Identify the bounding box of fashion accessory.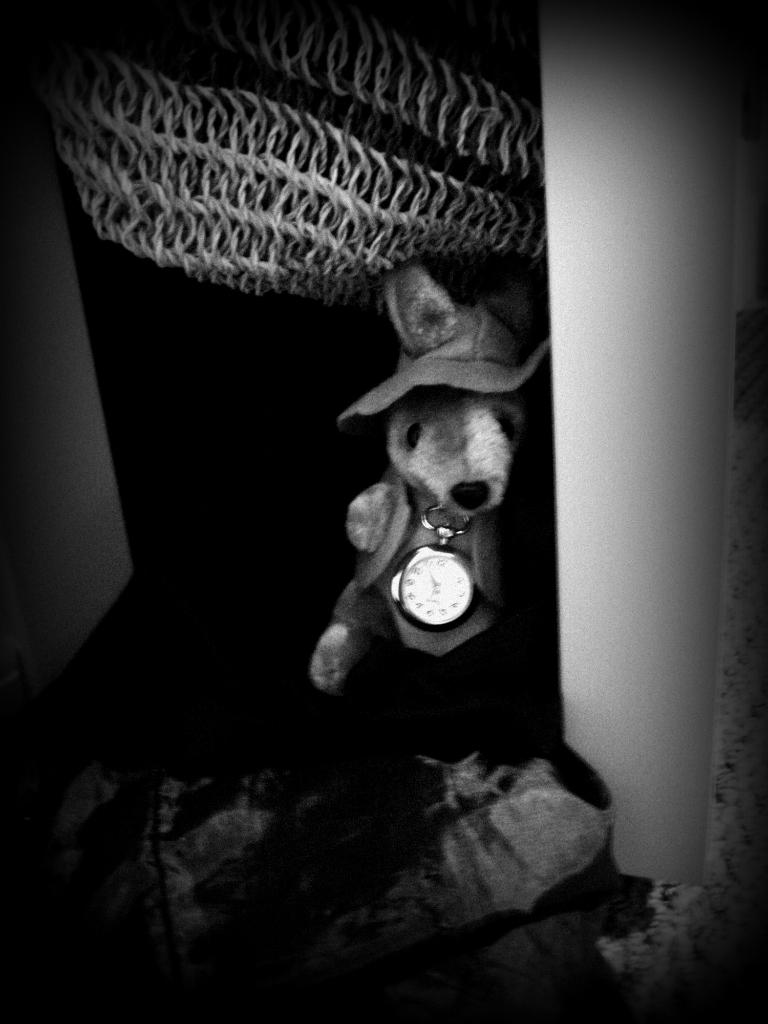
(x1=374, y1=509, x2=488, y2=629).
